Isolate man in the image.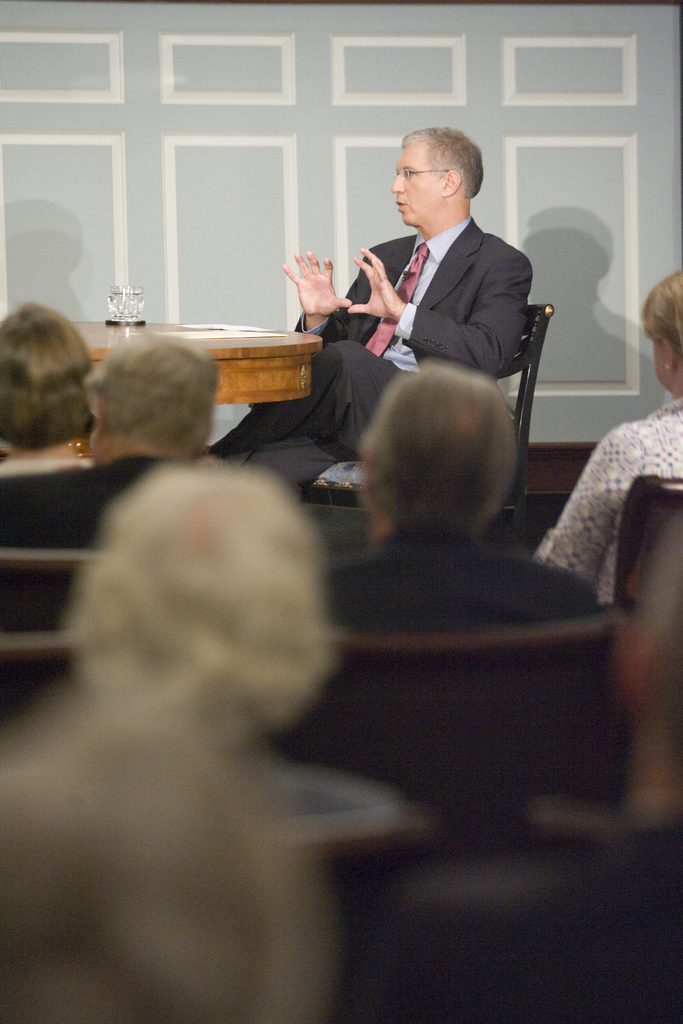
Isolated region: region(286, 362, 637, 843).
